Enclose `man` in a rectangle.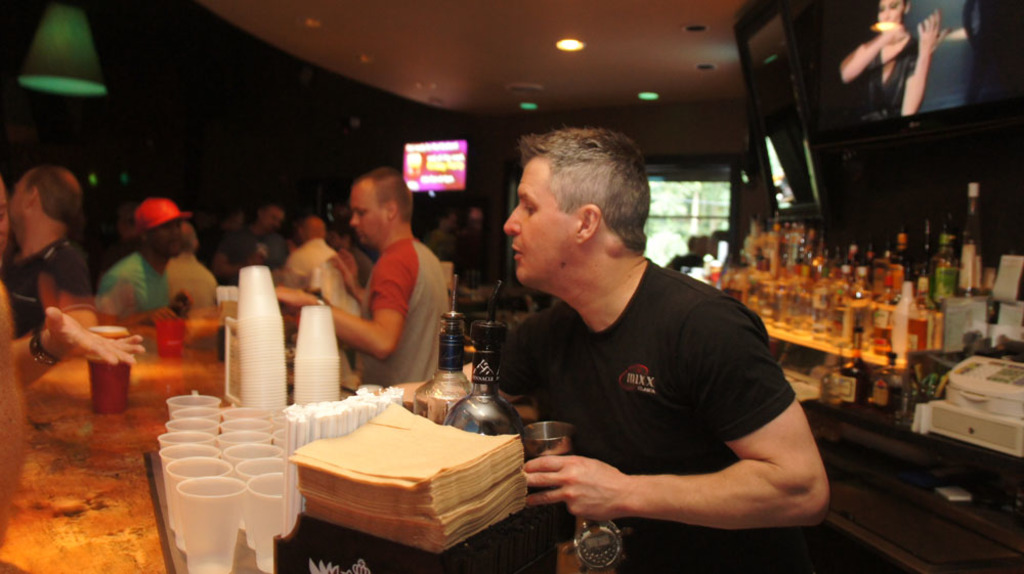
box=[327, 215, 377, 295].
